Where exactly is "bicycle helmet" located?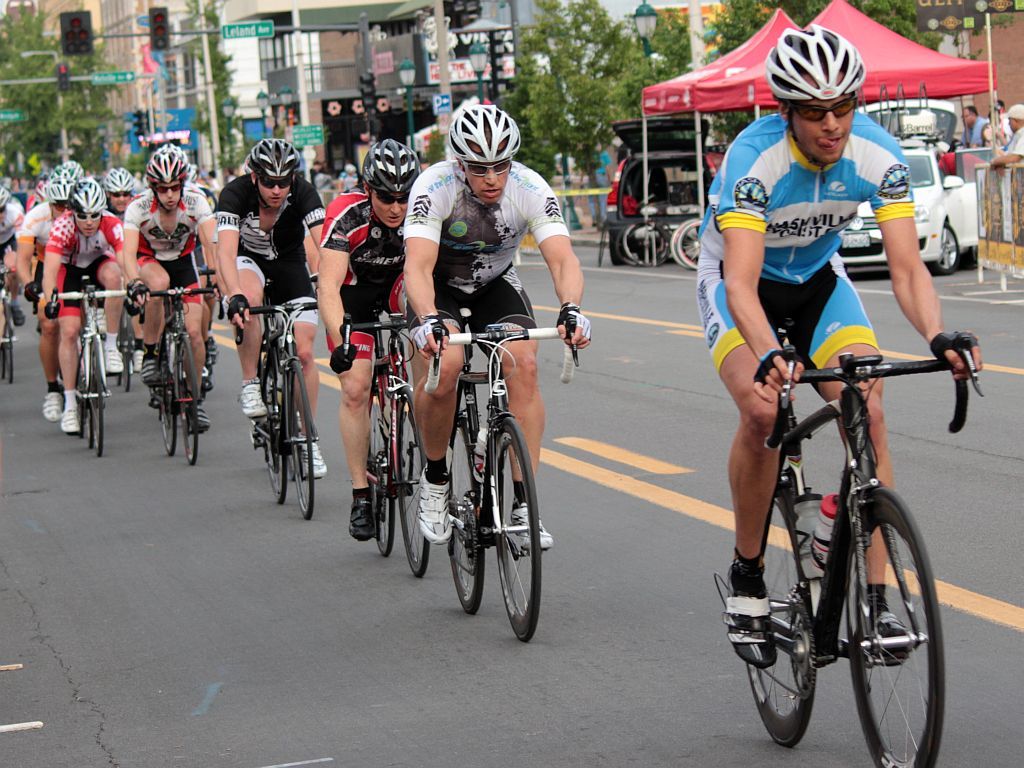
Its bounding box is crop(72, 175, 105, 217).
